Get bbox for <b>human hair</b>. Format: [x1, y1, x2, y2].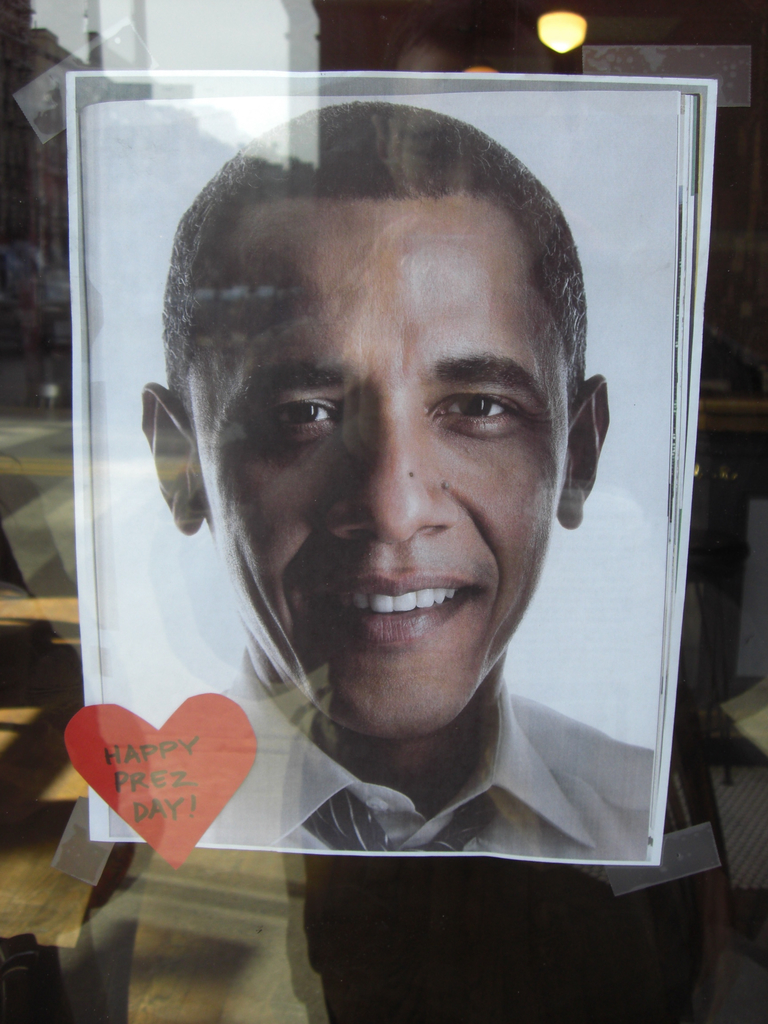
[127, 121, 605, 509].
